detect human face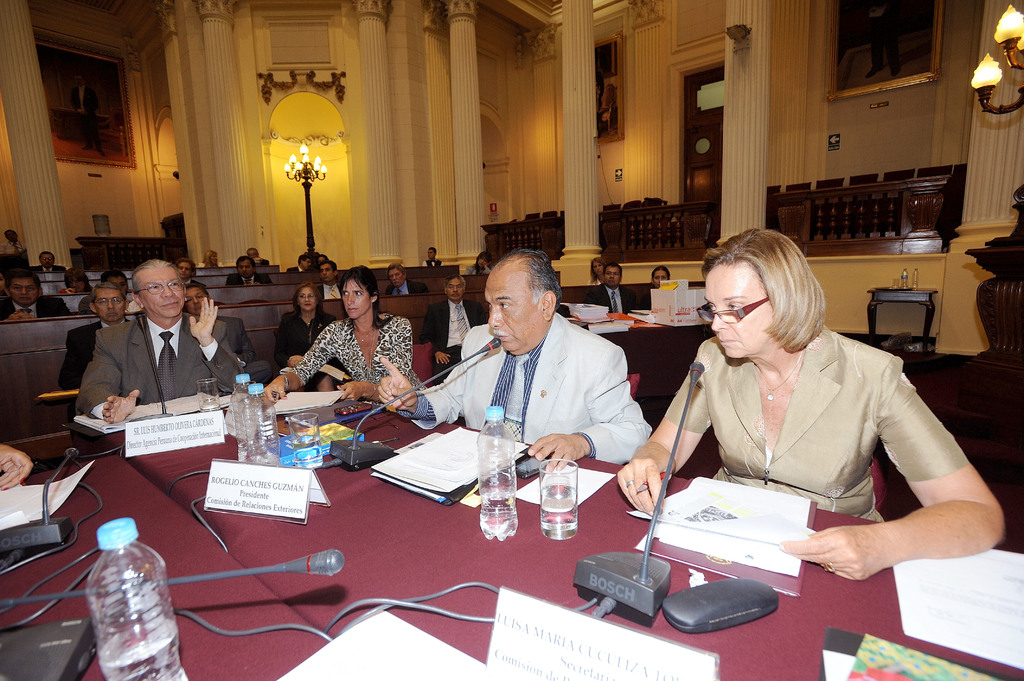
bbox=[211, 256, 215, 265]
